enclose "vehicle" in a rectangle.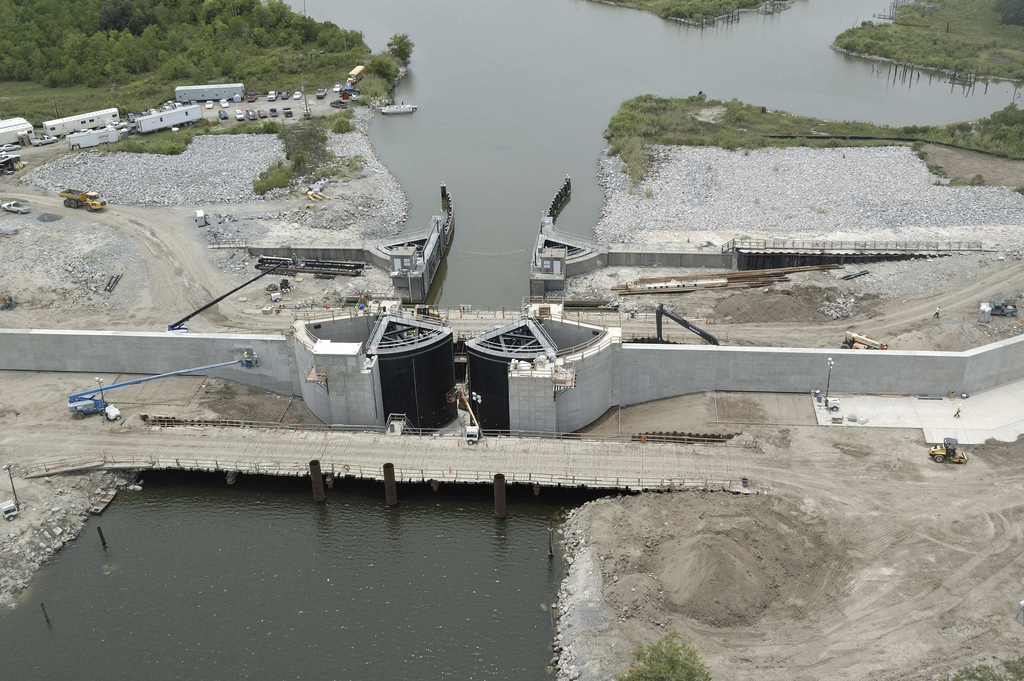
<region>924, 432, 968, 464</region>.
